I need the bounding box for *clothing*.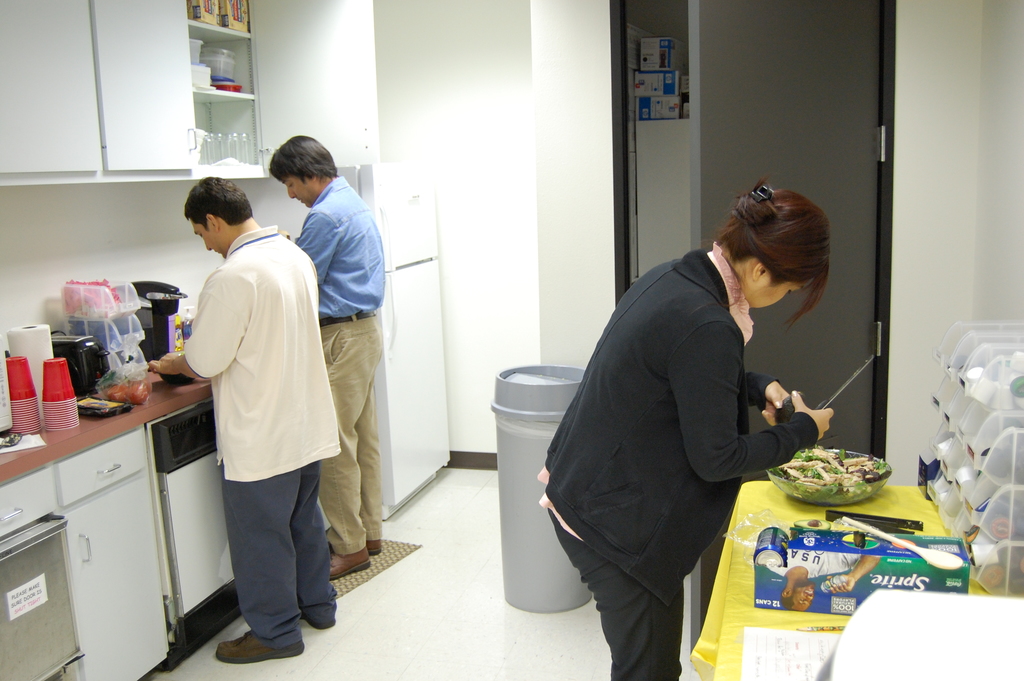
Here it is: [x1=298, y1=175, x2=386, y2=555].
